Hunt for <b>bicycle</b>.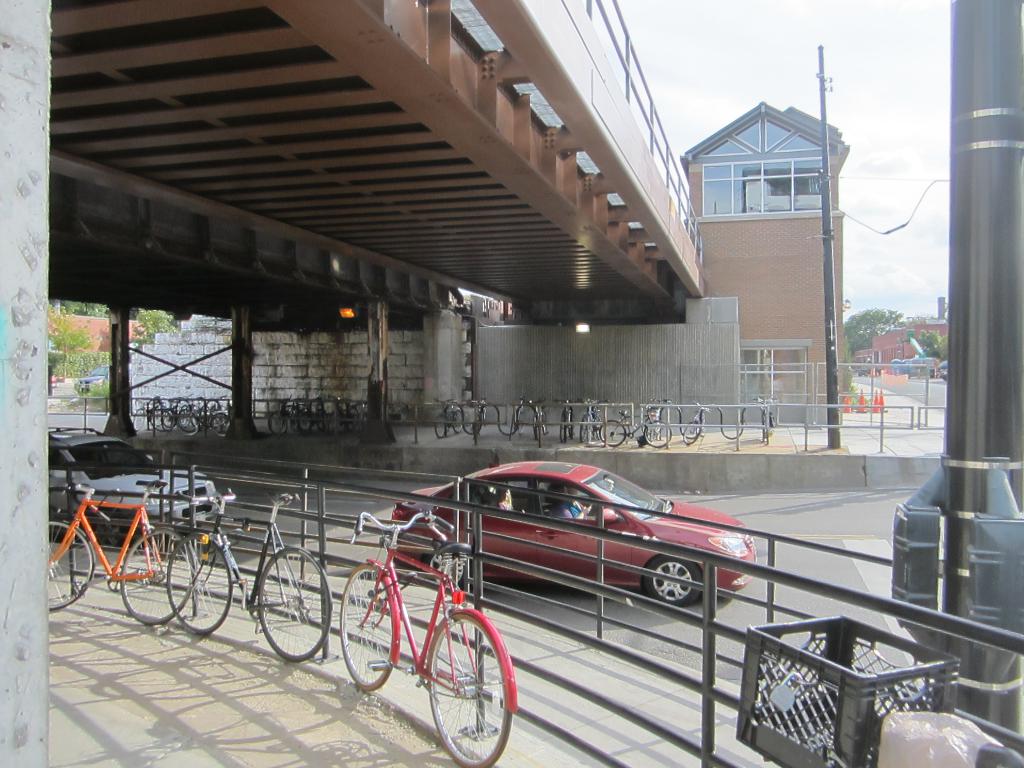
Hunted down at (339, 508, 518, 752).
